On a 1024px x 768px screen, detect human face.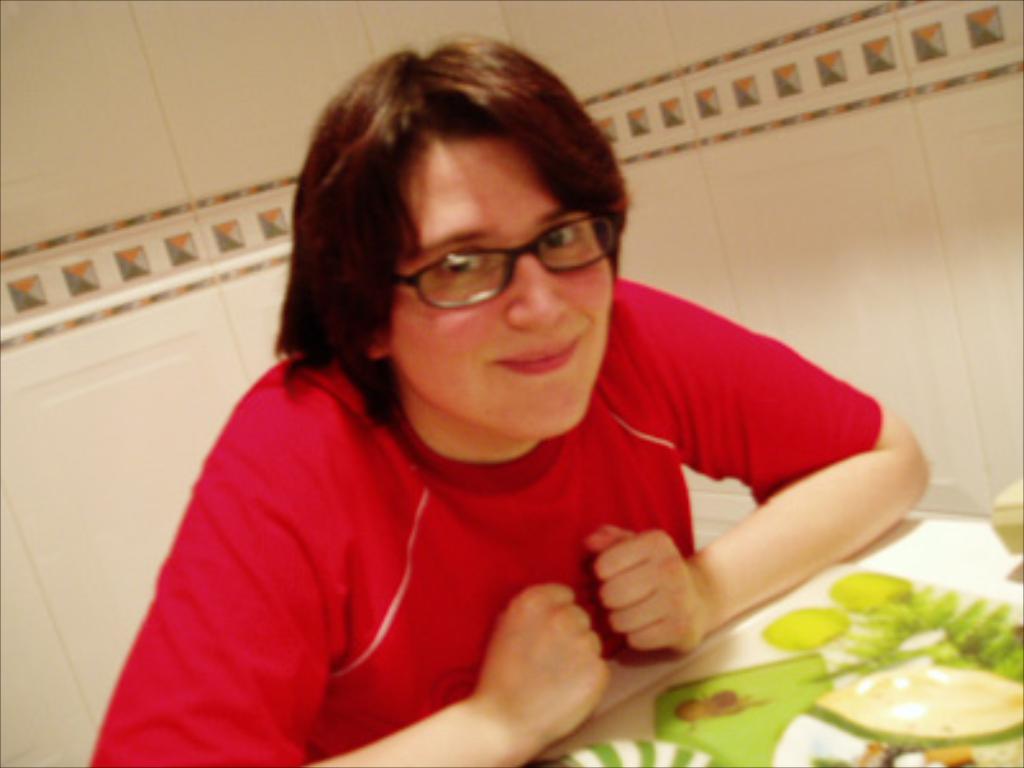
left=335, top=95, right=620, bottom=440.
